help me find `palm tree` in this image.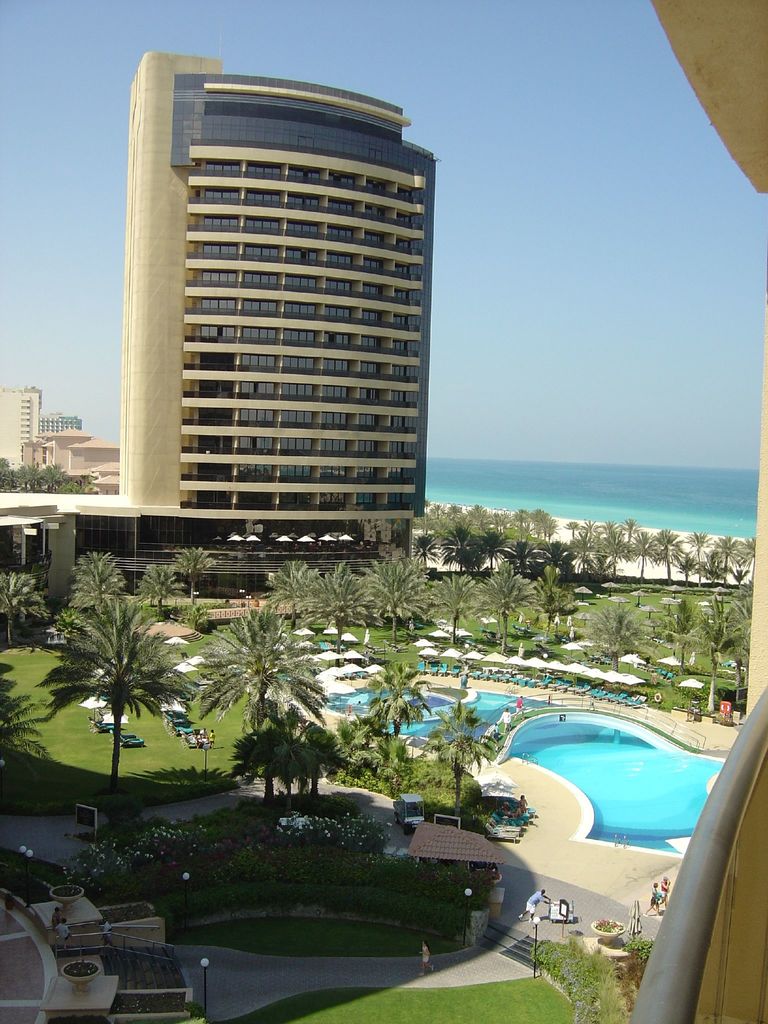
Found it: 411/488/474/584.
